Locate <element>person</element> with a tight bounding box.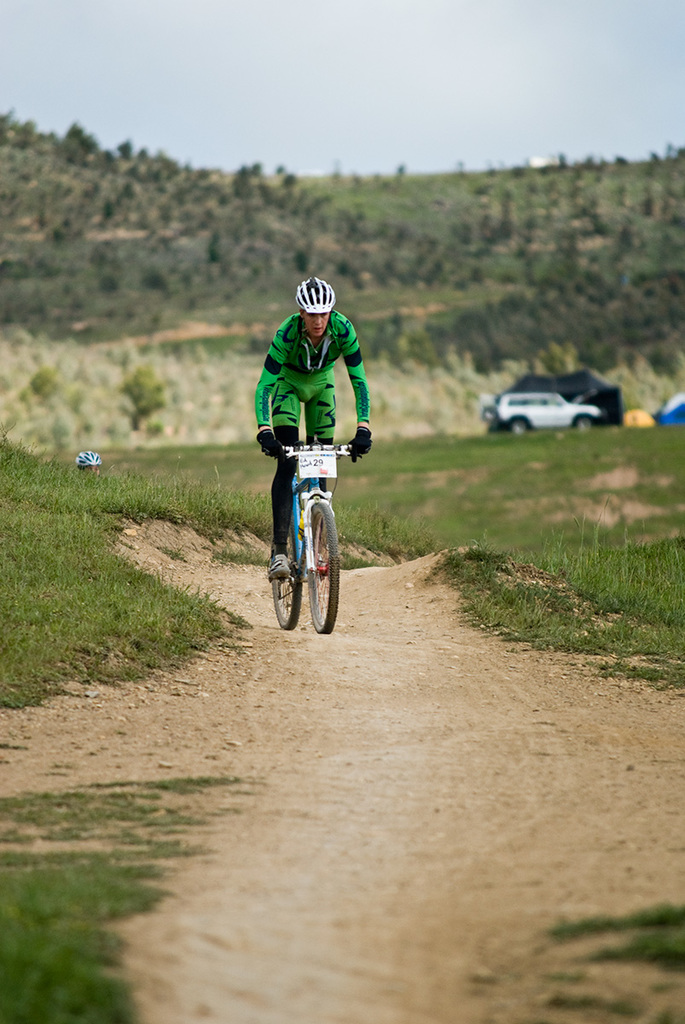
[261,285,367,585].
